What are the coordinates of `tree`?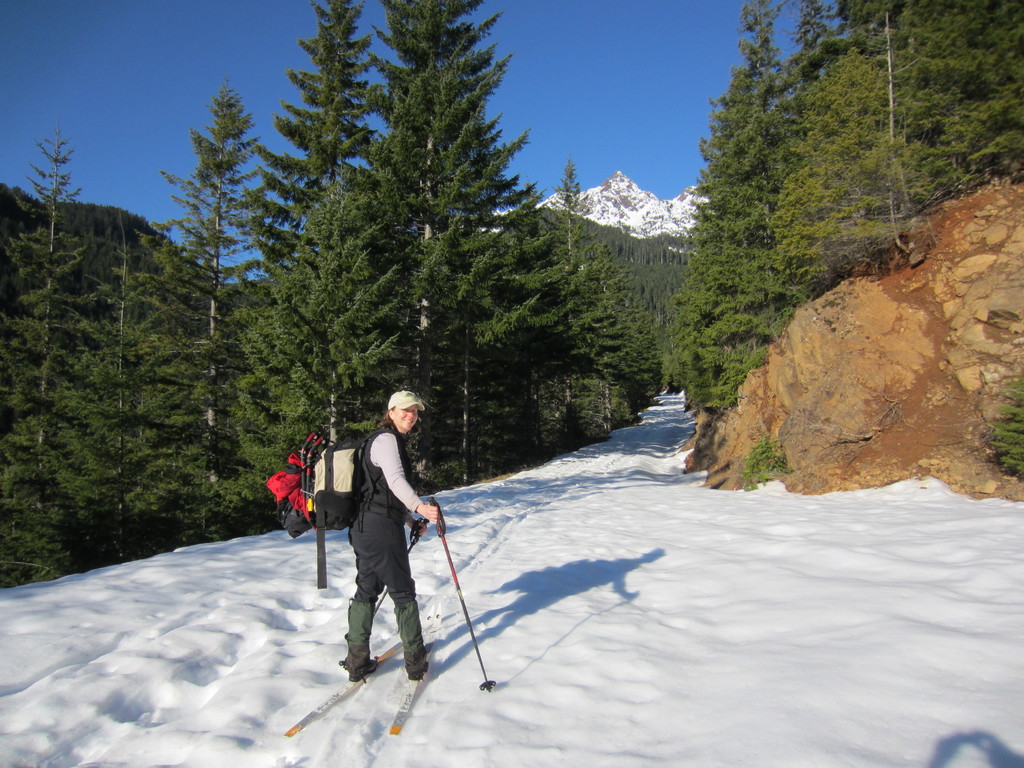
rect(152, 74, 266, 549).
